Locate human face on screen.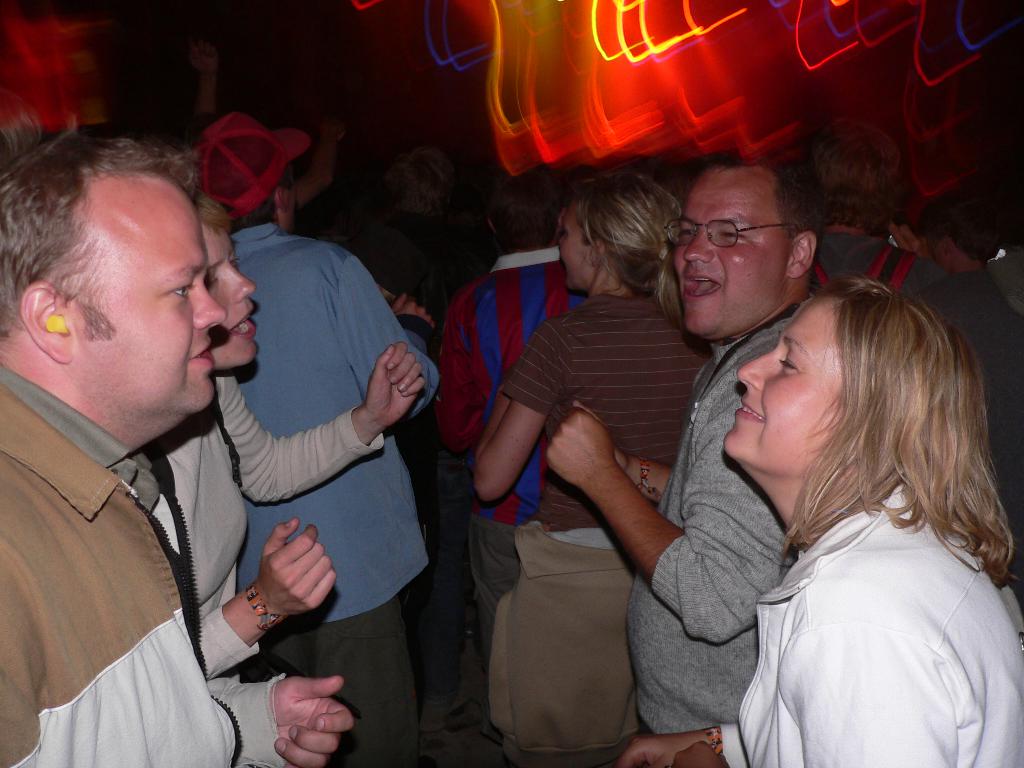
On screen at {"x1": 203, "y1": 219, "x2": 261, "y2": 369}.
